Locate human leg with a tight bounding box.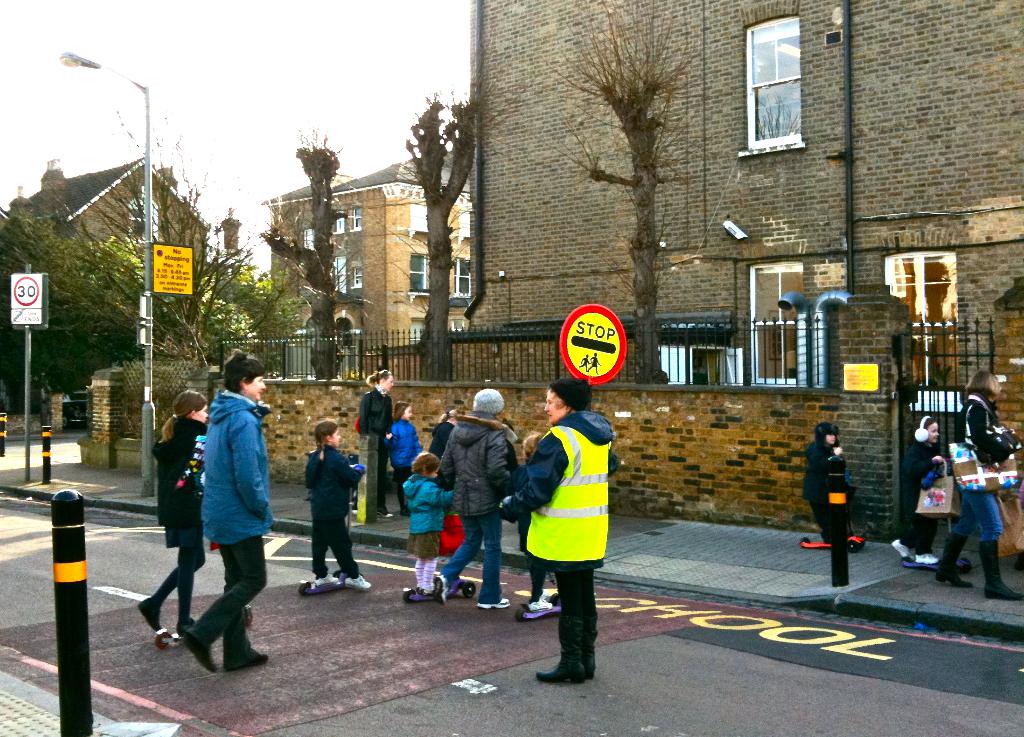
186,538,266,674.
